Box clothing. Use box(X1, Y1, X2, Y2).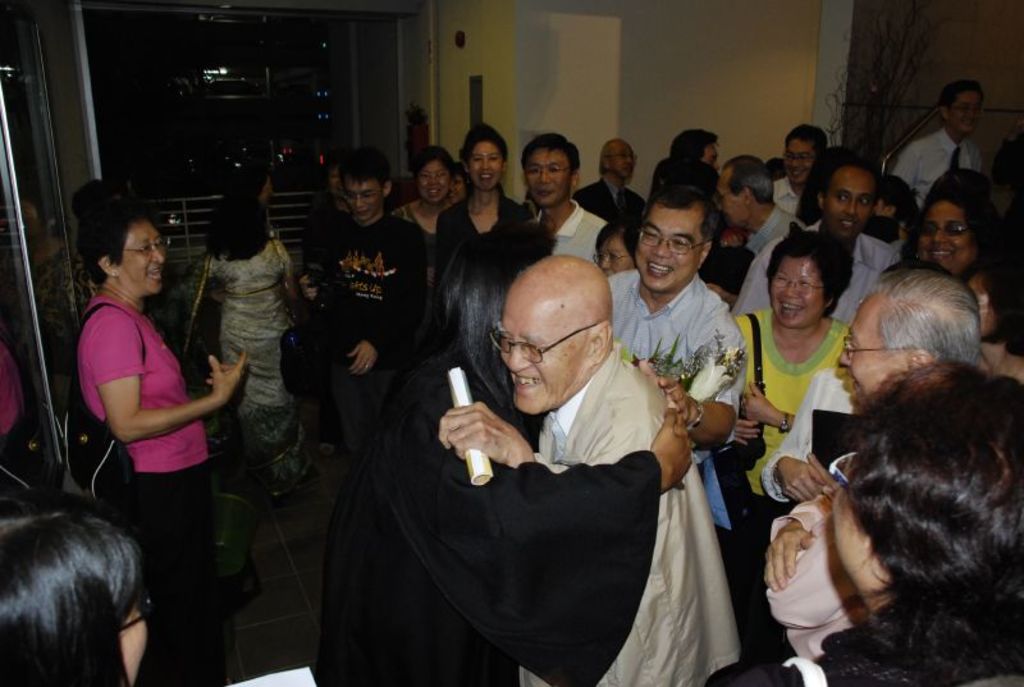
box(544, 196, 611, 258).
